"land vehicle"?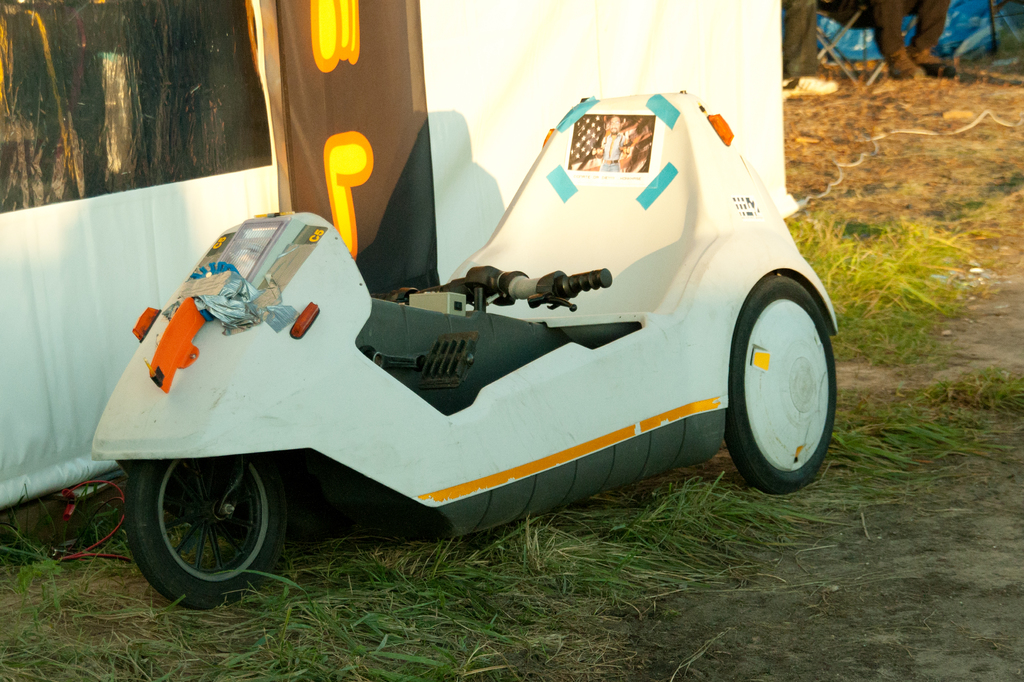
Rect(79, 110, 834, 571)
